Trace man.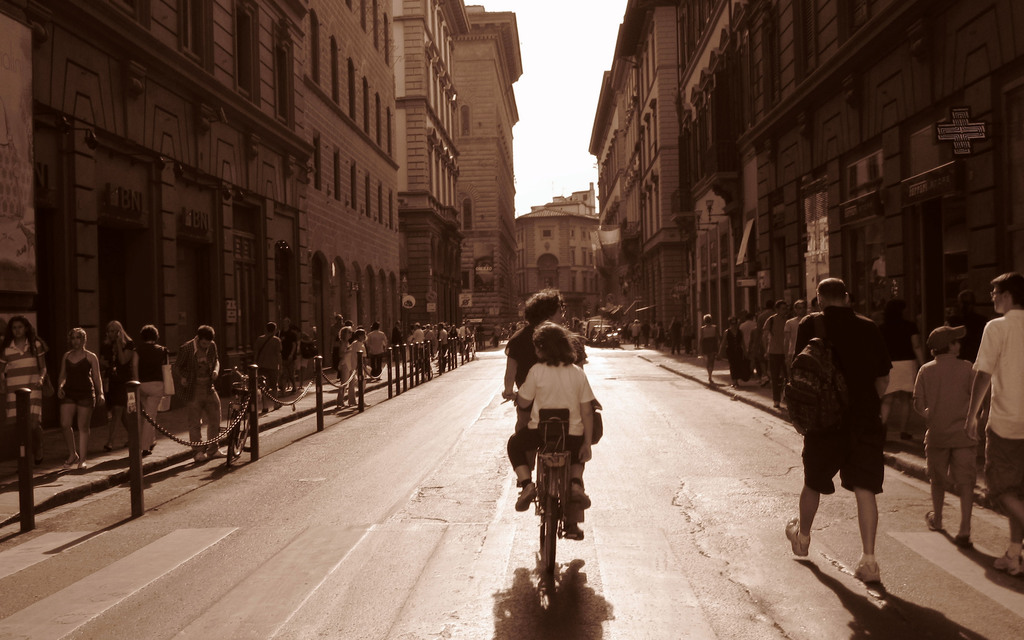
Traced to (328, 313, 344, 370).
